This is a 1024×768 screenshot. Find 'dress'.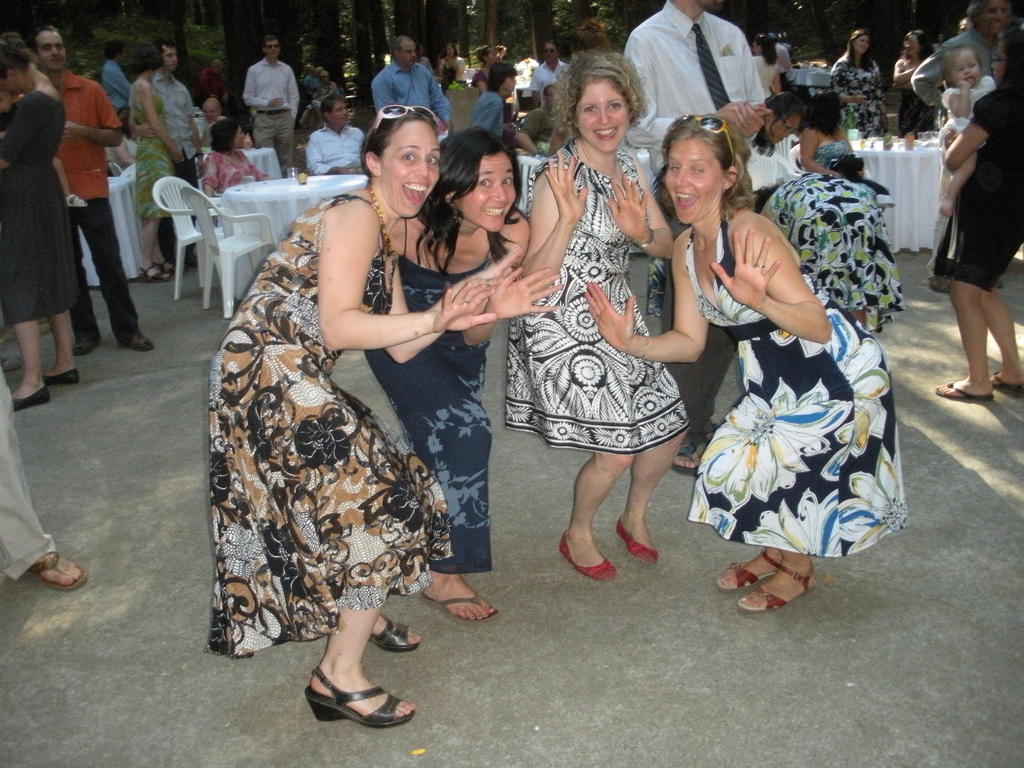
Bounding box: BBox(505, 136, 689, 451).
